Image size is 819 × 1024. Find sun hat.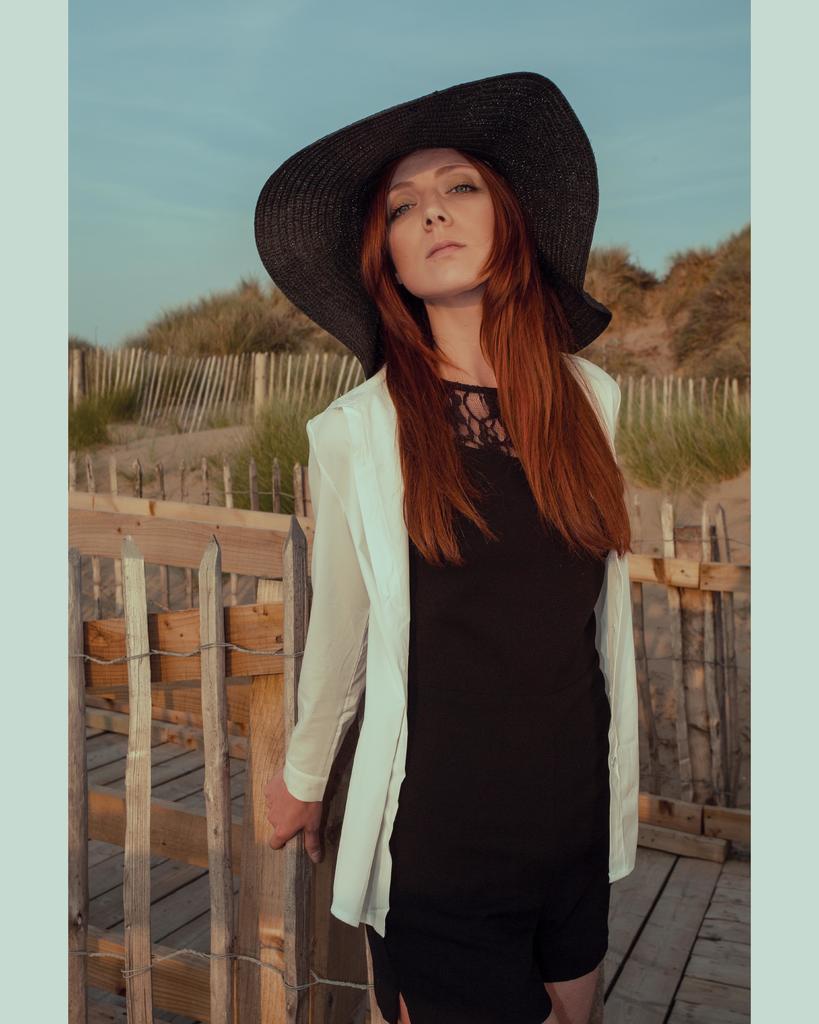
region(255, 68, 613, 374).
